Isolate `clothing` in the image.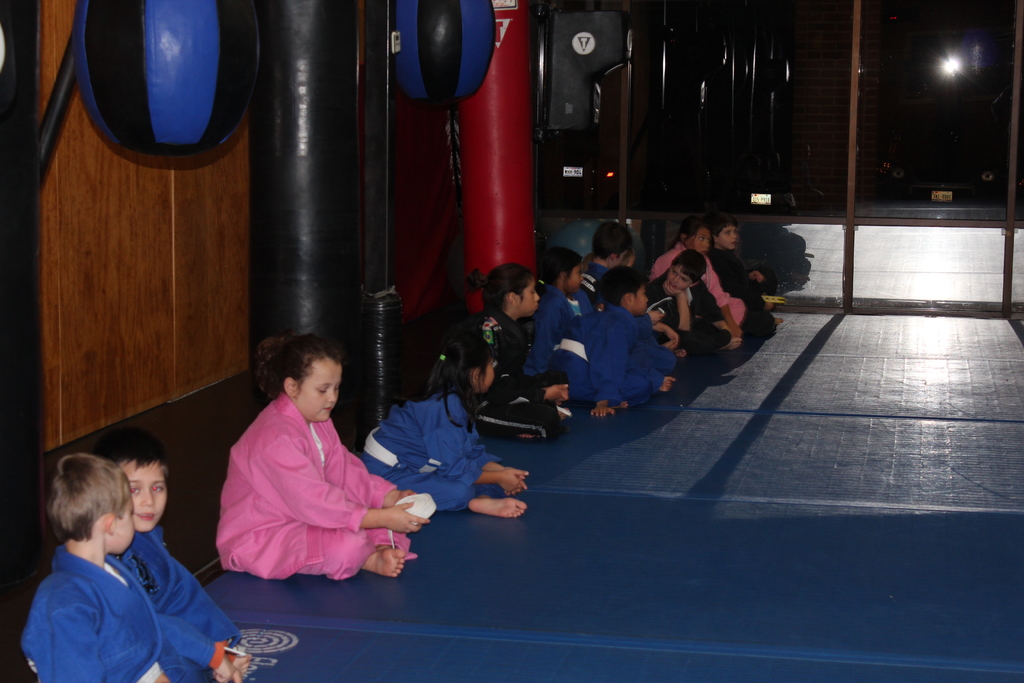
Isolated region: Rect(528, 283, 586, 384).
